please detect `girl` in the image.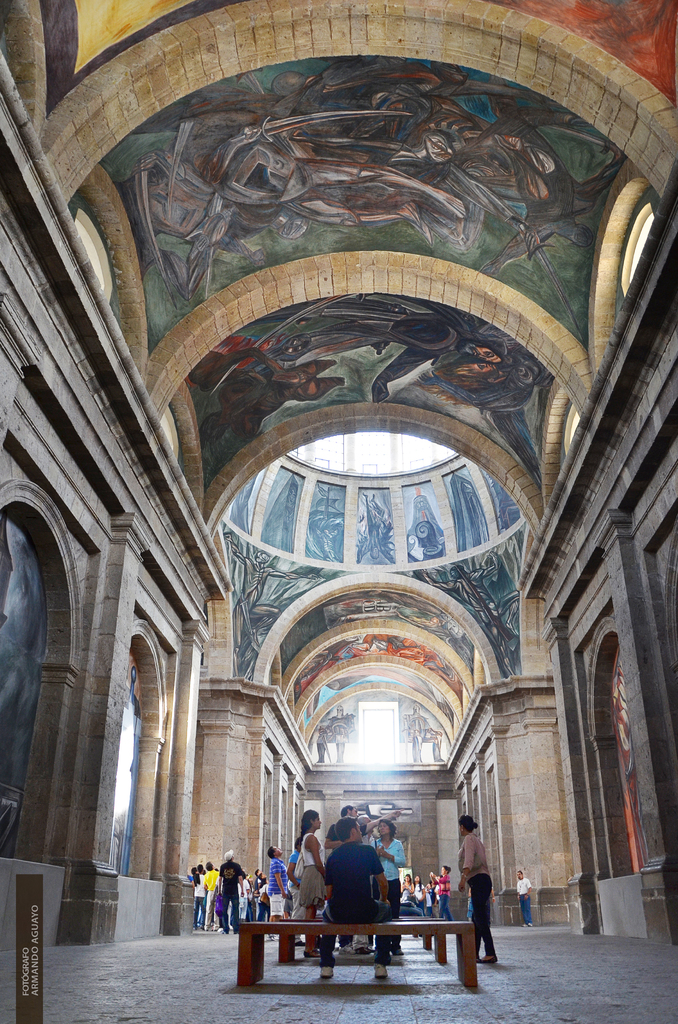
crop(300, 811, 327, 956).
